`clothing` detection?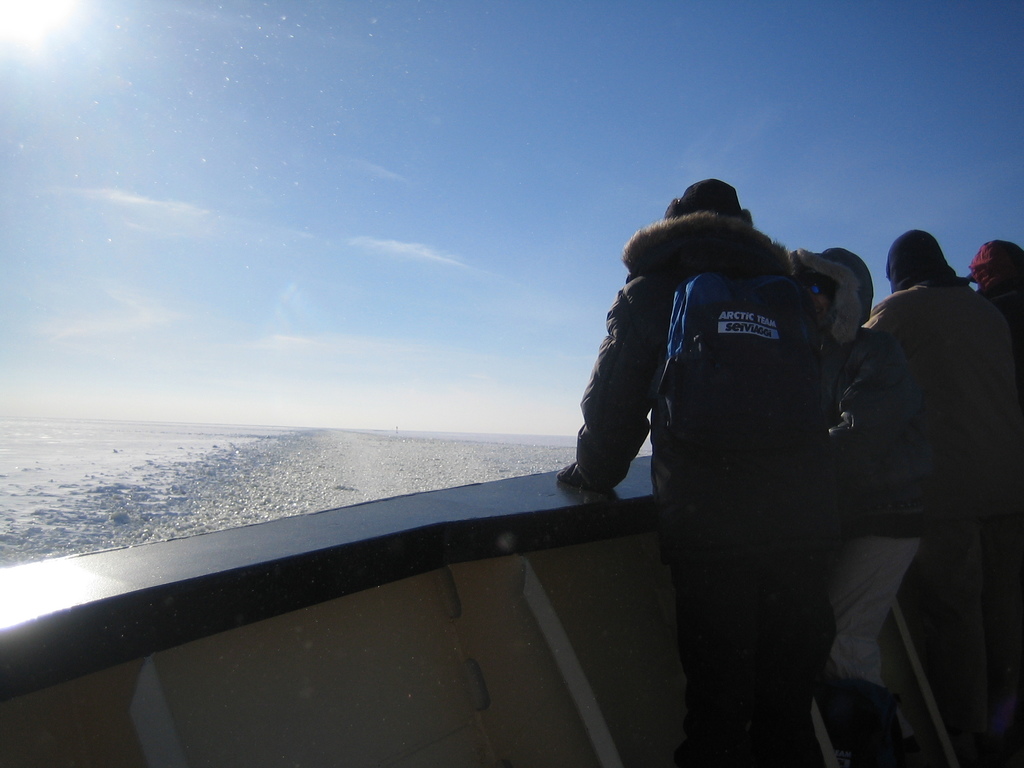
{"x1": 863, "y1": 278, "x2": 1023, "y2": 540}
